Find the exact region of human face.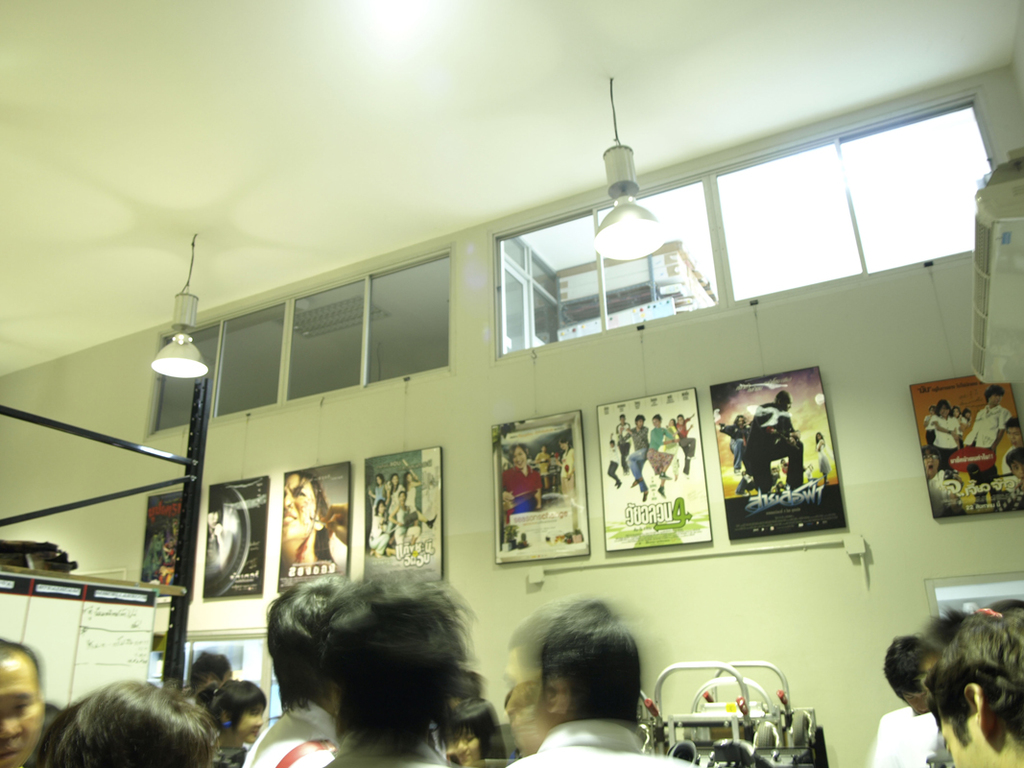
Exact region: box=[1008, 462, 1023, 475].
